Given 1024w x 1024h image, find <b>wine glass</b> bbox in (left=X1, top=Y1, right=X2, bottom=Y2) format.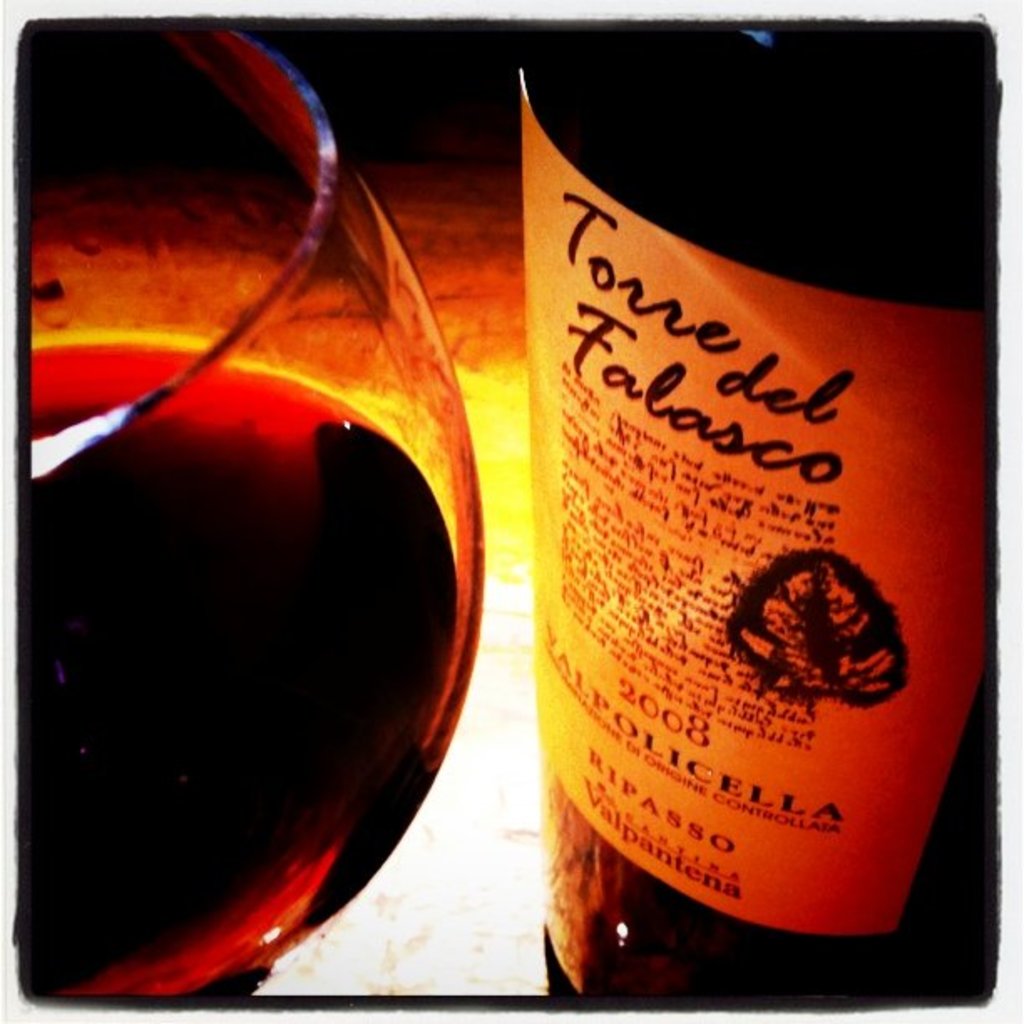
(left=25, top=25, right=487, bottom=999).
